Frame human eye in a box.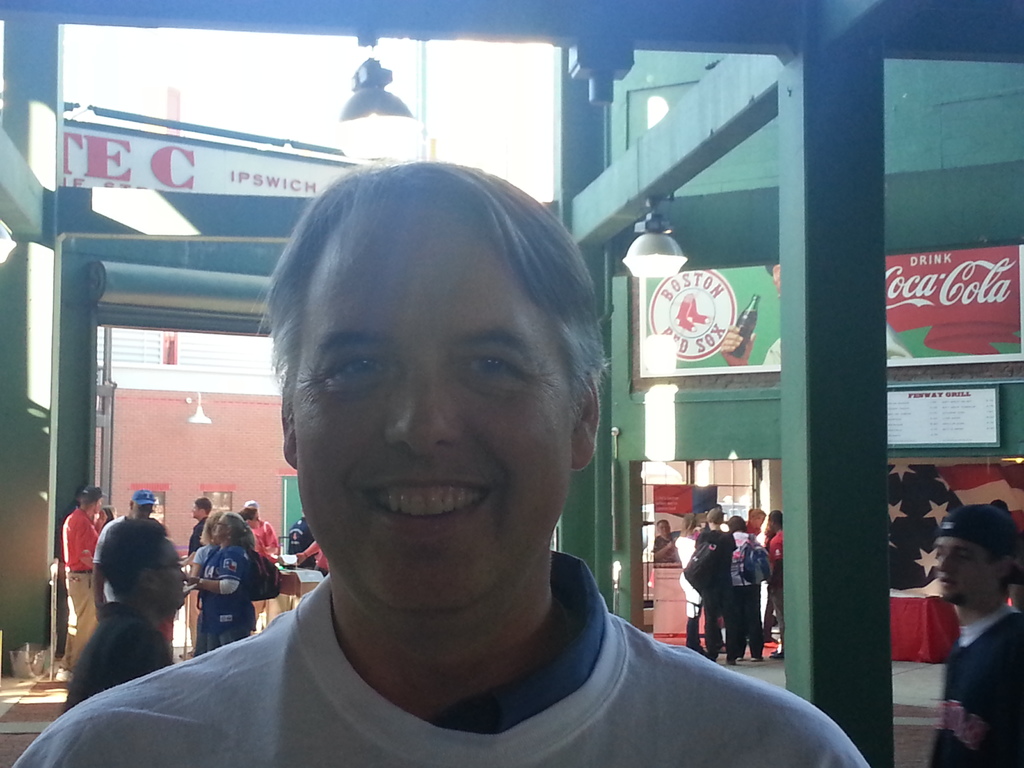
<region>461, 353, 521, 377</region>.
